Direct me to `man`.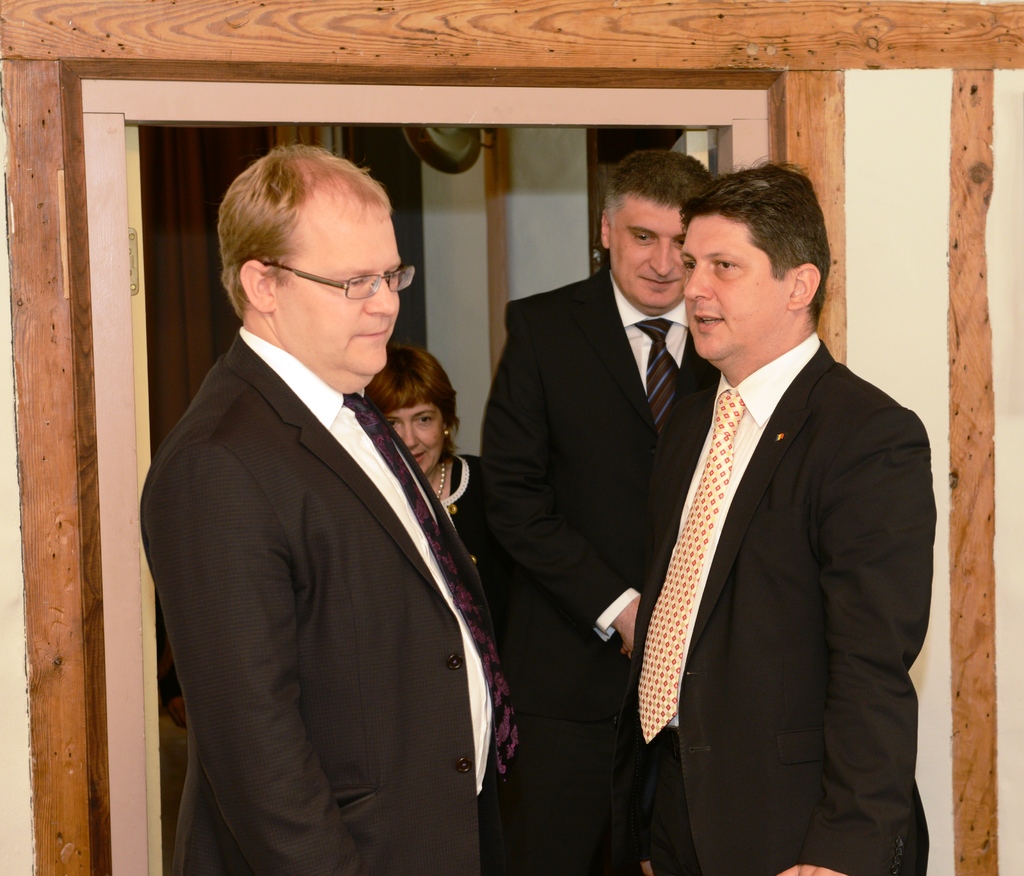
Direction: bbox=[584, 115, 928, 875].
